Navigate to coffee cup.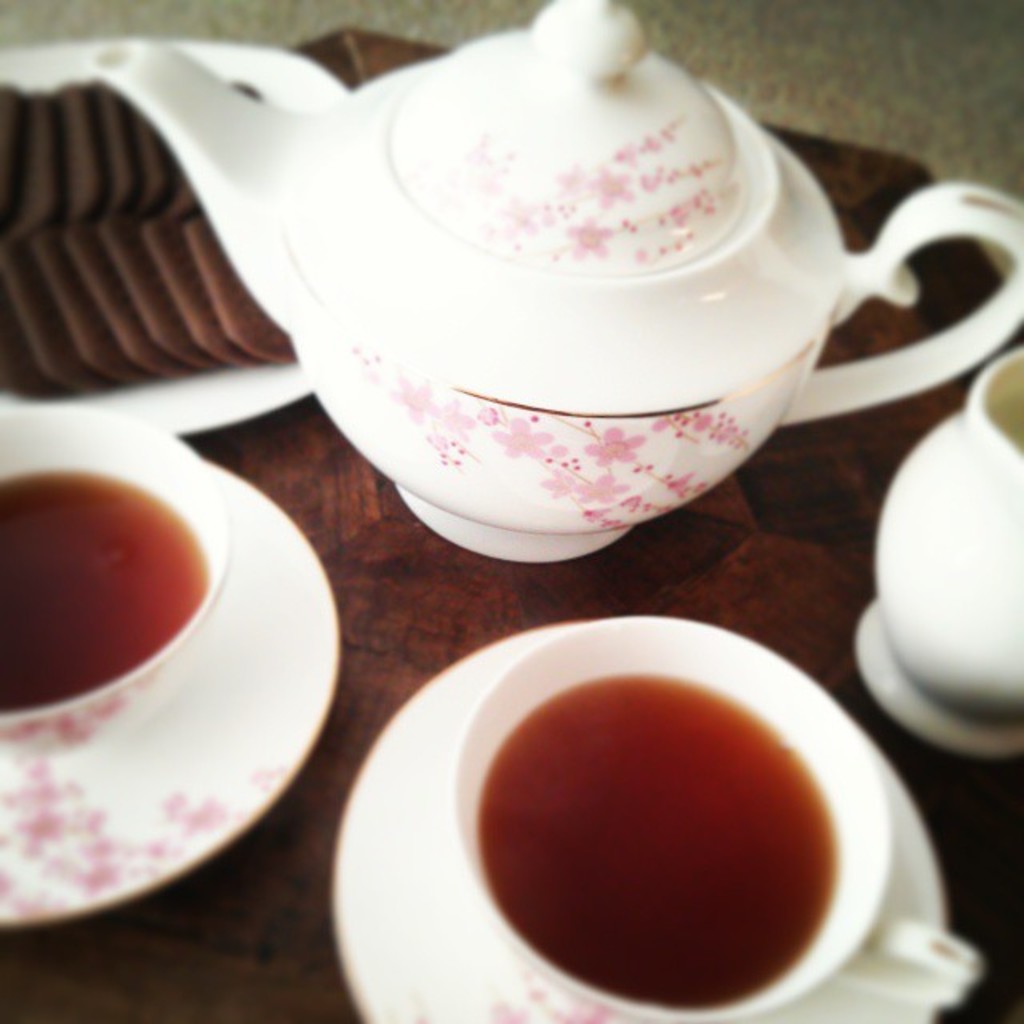
Navigation target: {"x1": 450, "y1": 614, "x2": 982, "y2": 1022}.
